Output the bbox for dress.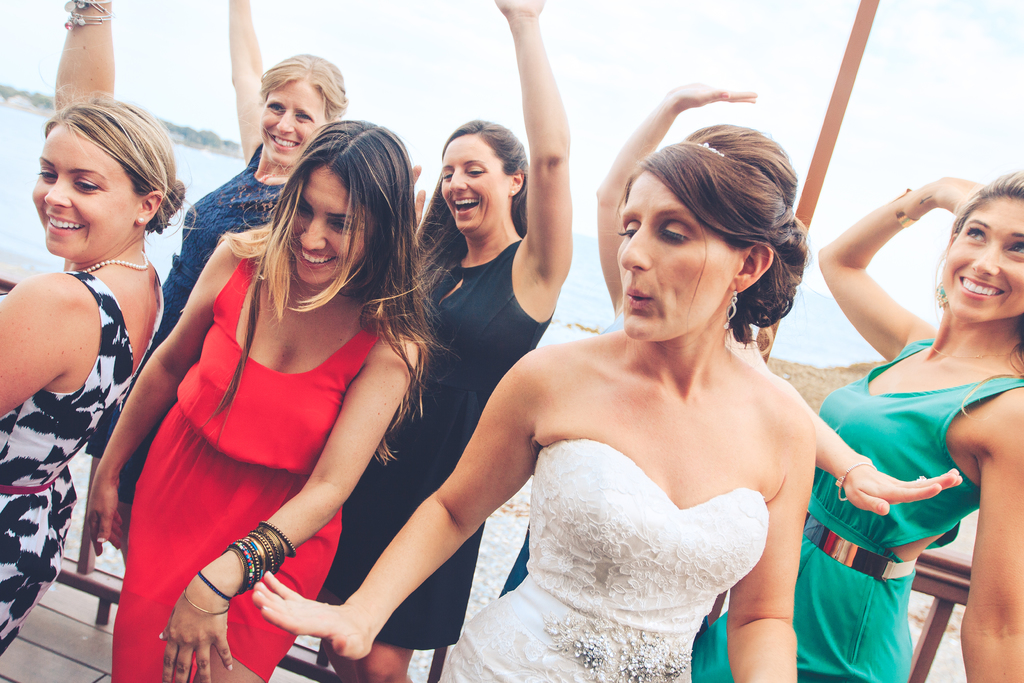
pyautogui.locateOnScreen(689, 338, 1023, 682).
